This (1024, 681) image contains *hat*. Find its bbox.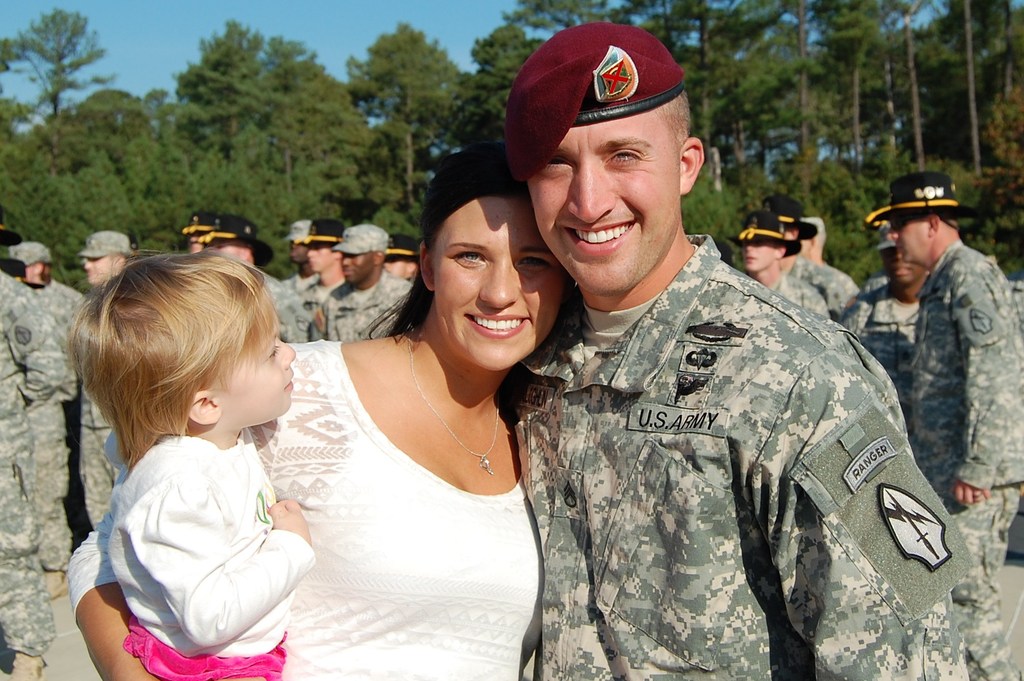
(728, 209, 788, 249).
